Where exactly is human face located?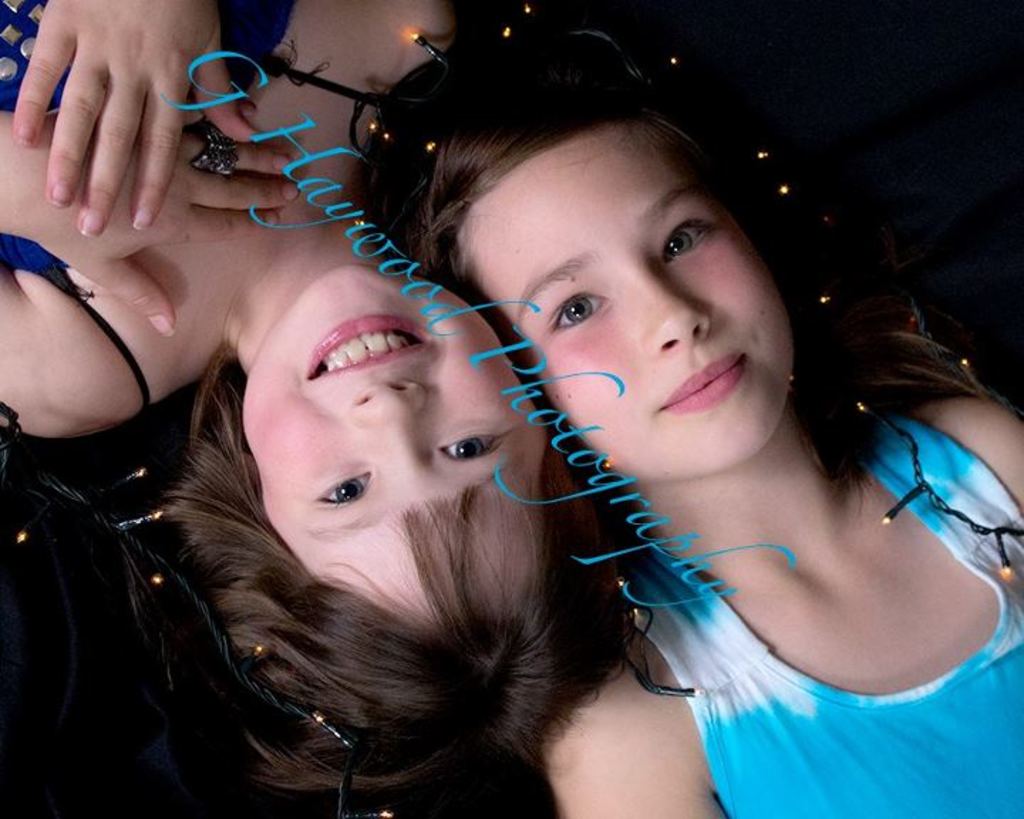
Its bounding box is 243/264/548/633.
